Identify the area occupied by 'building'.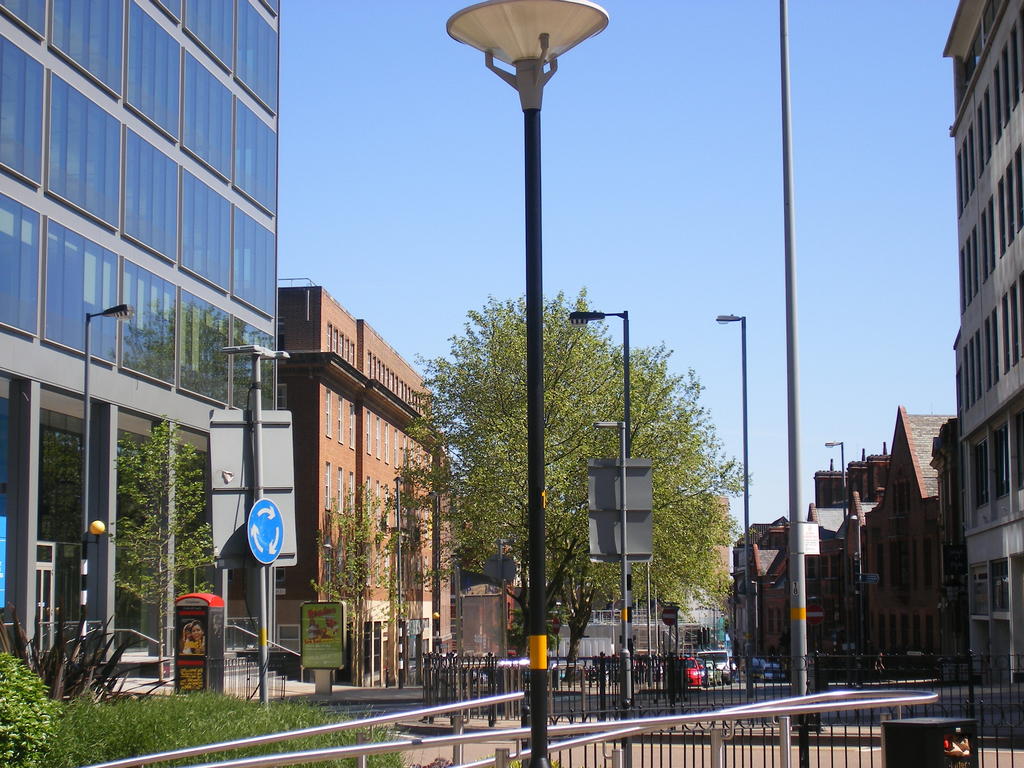
Area: box=[949, 0, 1023, 708].
